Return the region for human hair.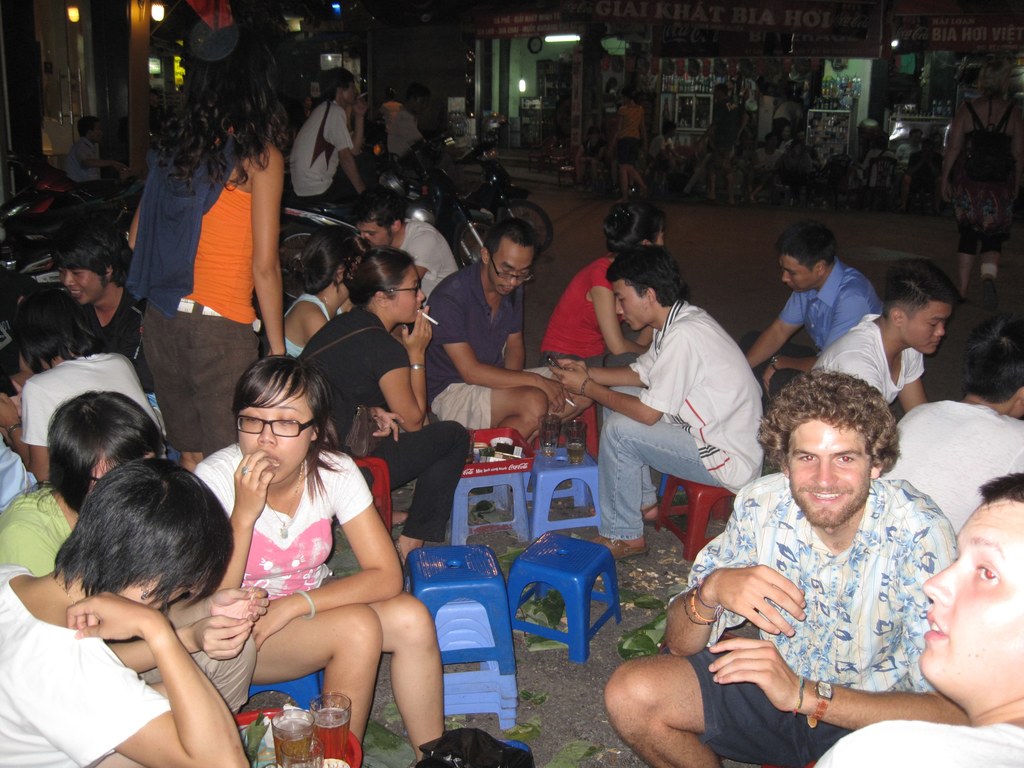
Rect(71, 113, 92, 136).
